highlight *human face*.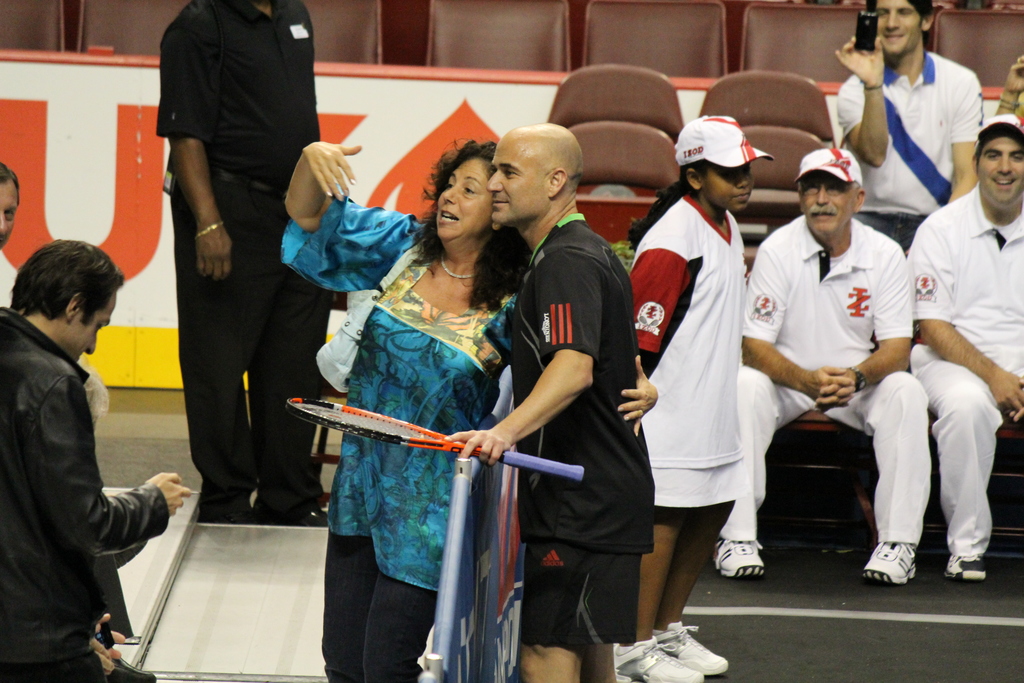
Highlighted region: 0, 179, 18, 251.
